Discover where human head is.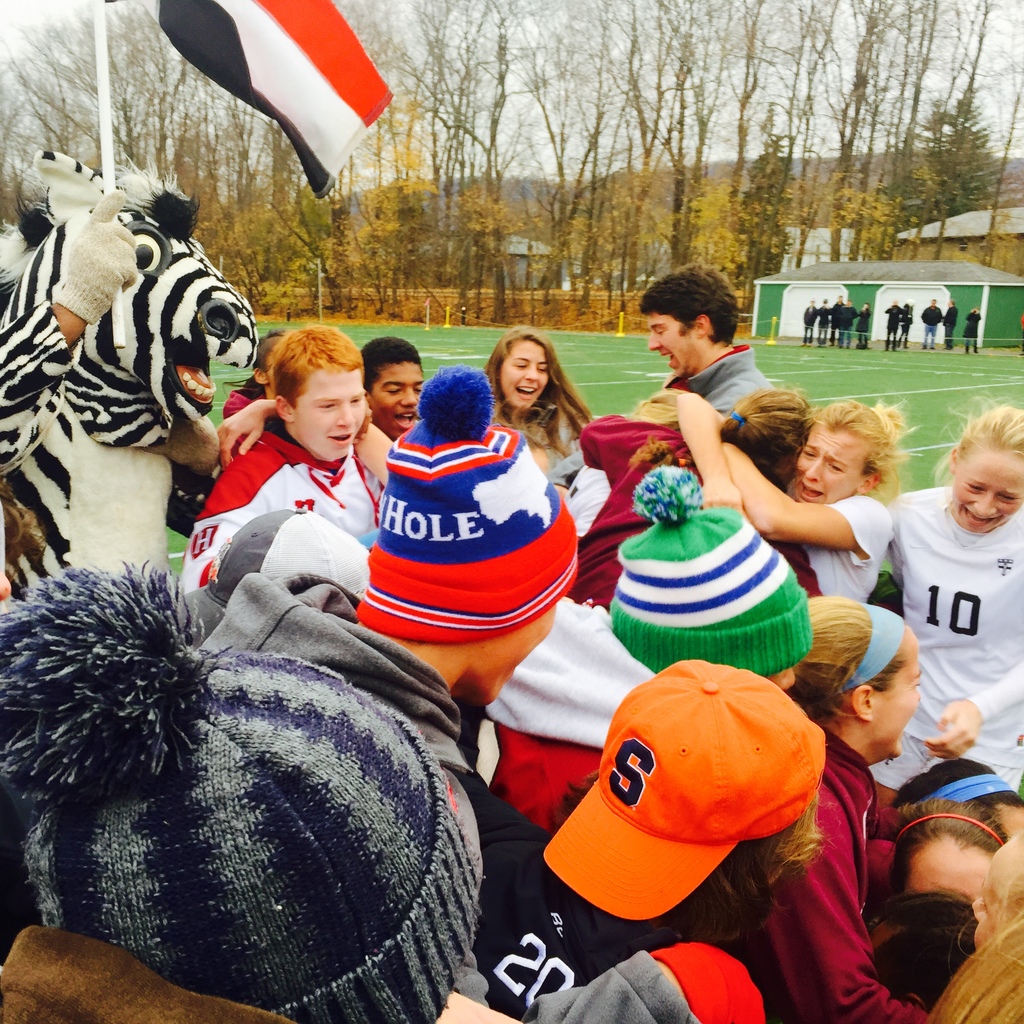
Discovered at 362,337,426,438.
